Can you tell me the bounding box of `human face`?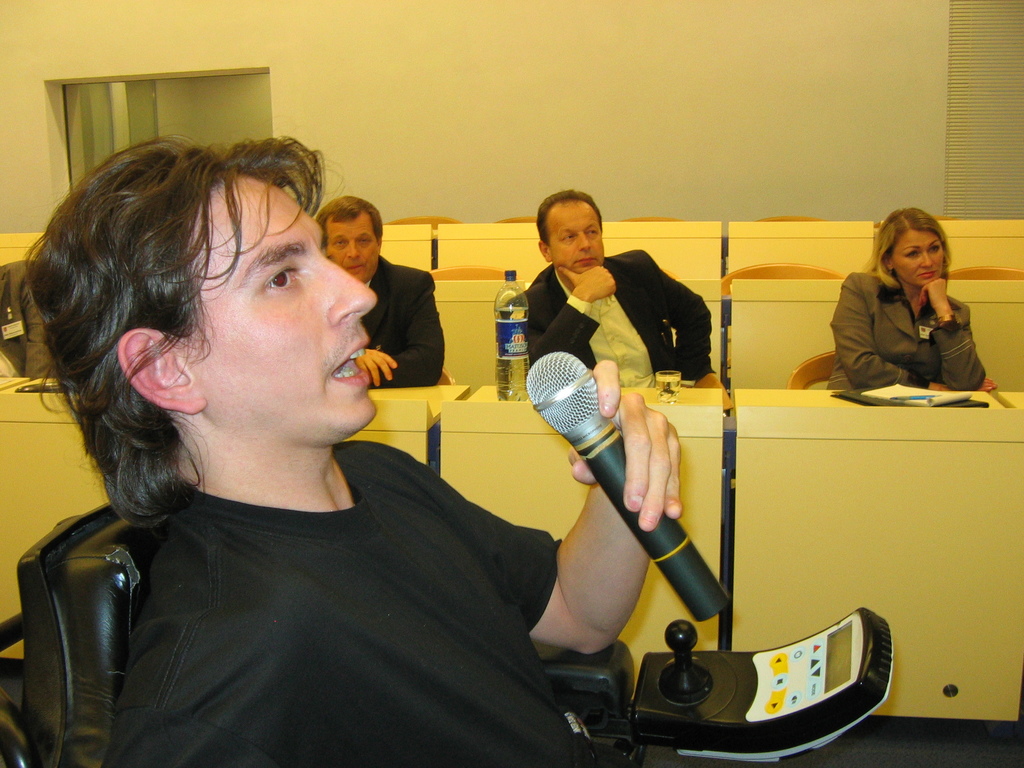
box=[892, 233, 944, 285].
